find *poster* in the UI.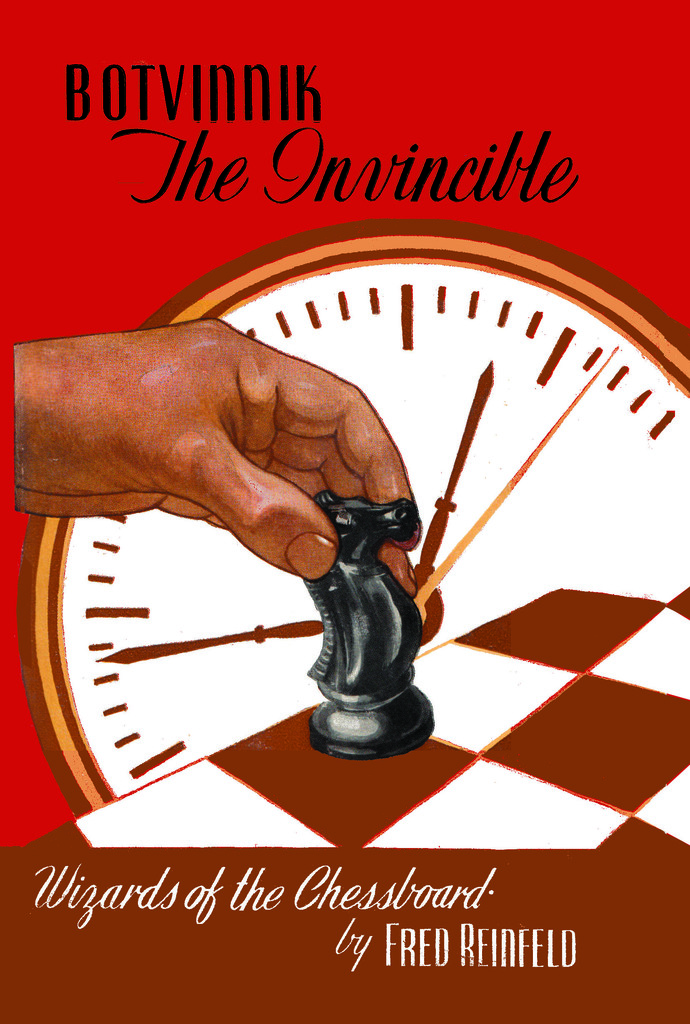
UI element at 0:0:689:1023.
